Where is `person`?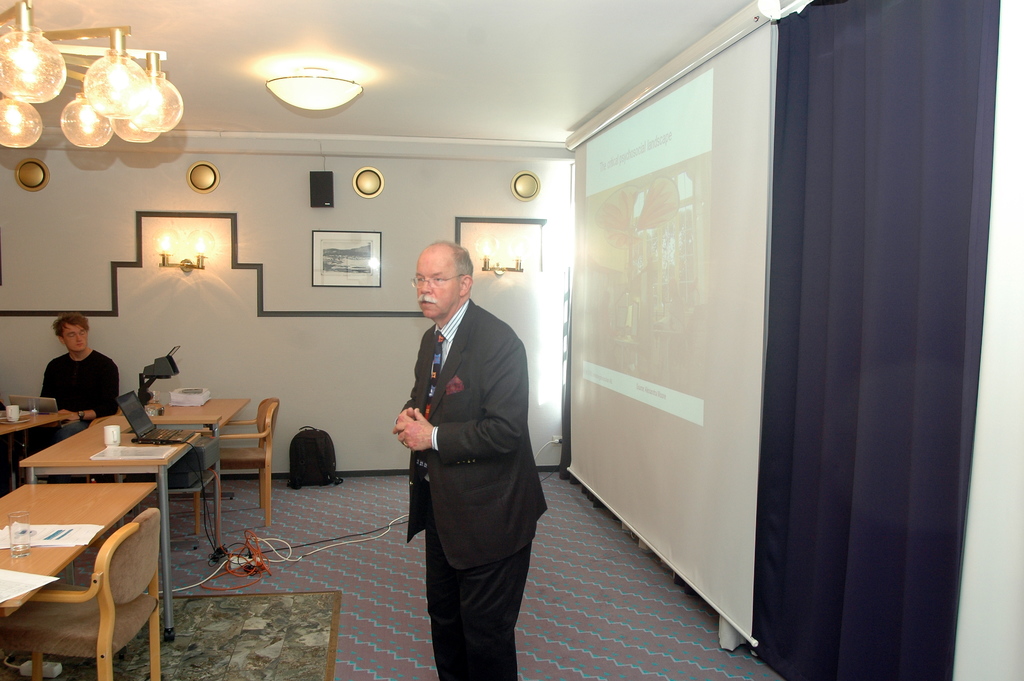
(392, 238, 548, 680).
